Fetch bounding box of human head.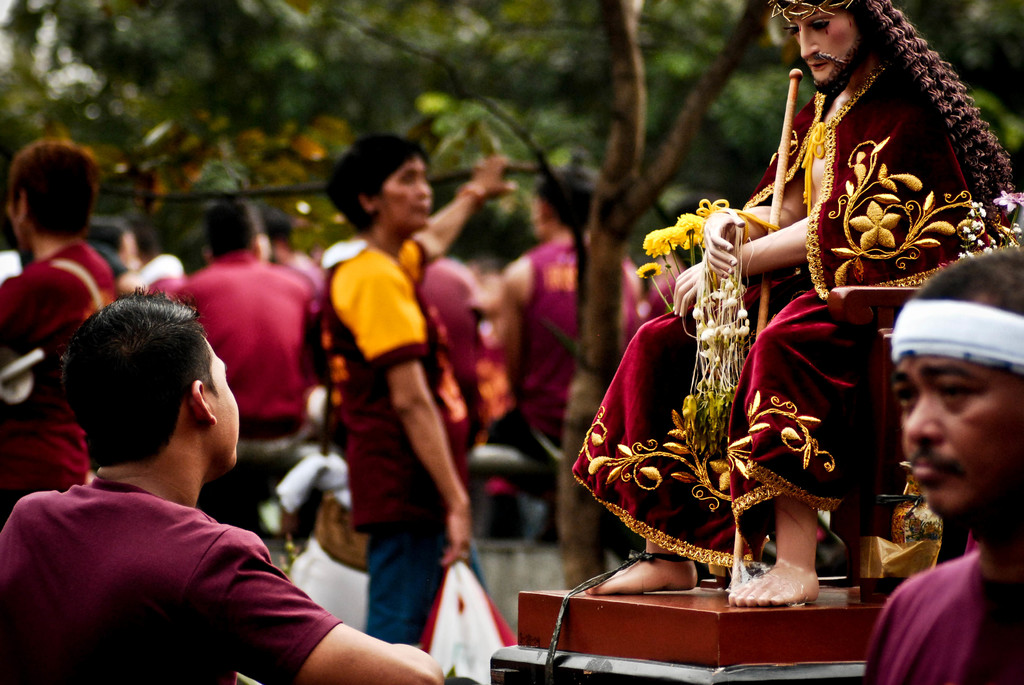
Bbox: crop(48, 278, 248, 507).
